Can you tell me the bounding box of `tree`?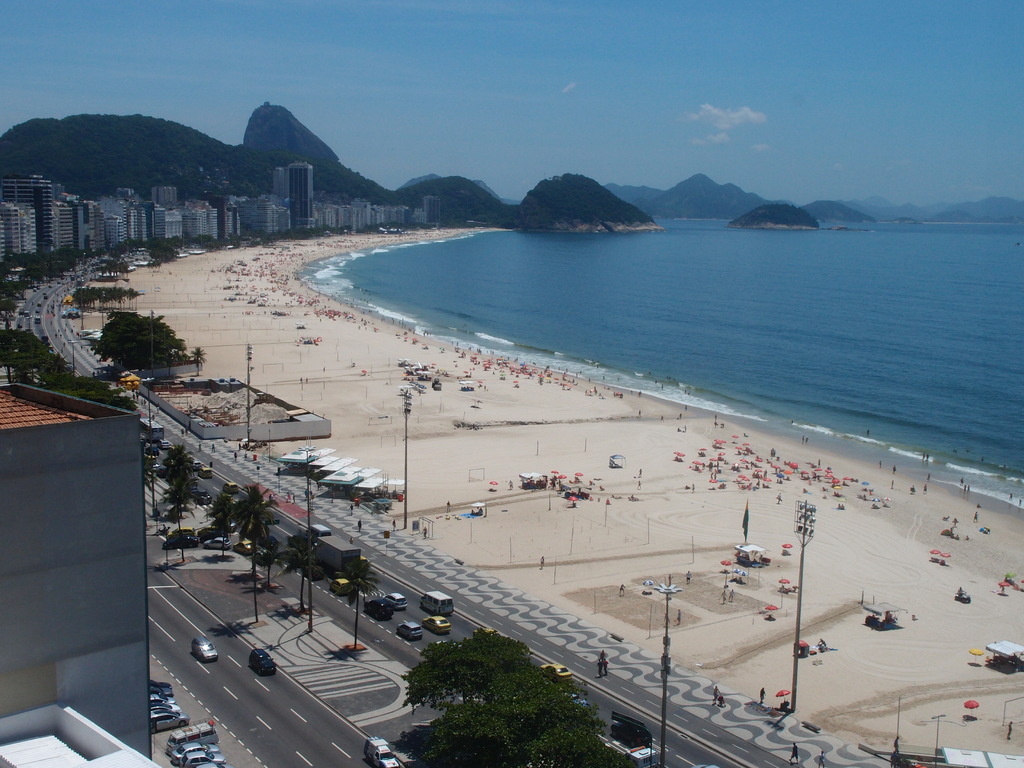
box(189, 346, 209, 376).
